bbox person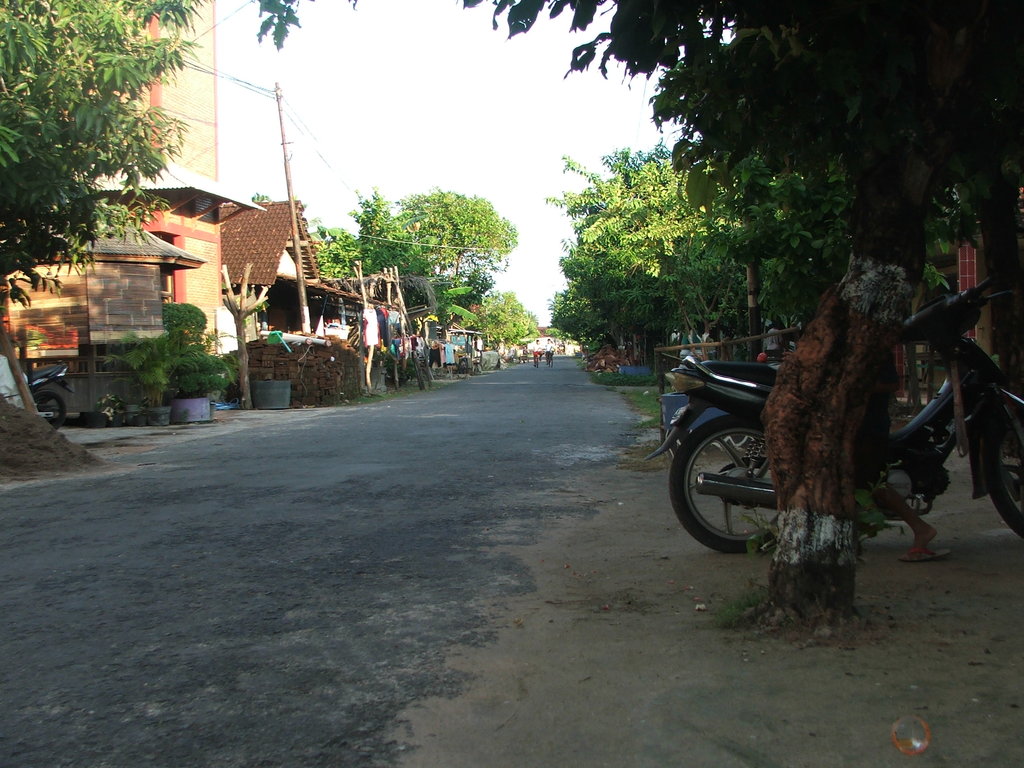
[529, 334, 541, 366]
